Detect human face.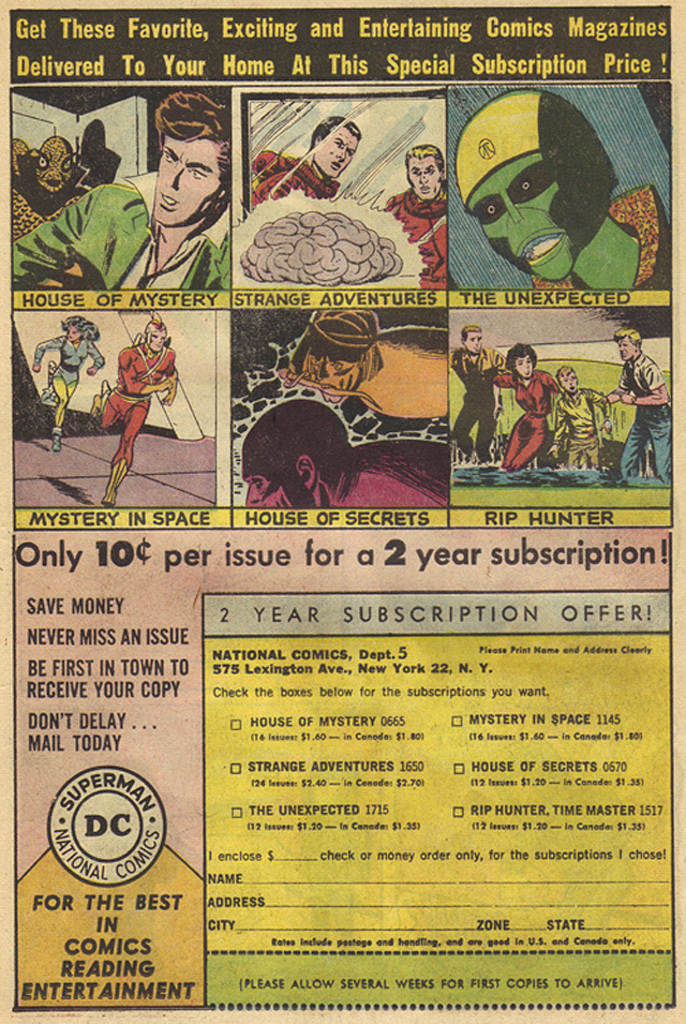
Detected at x1=151, y1=133, x2=232, y2=229.
